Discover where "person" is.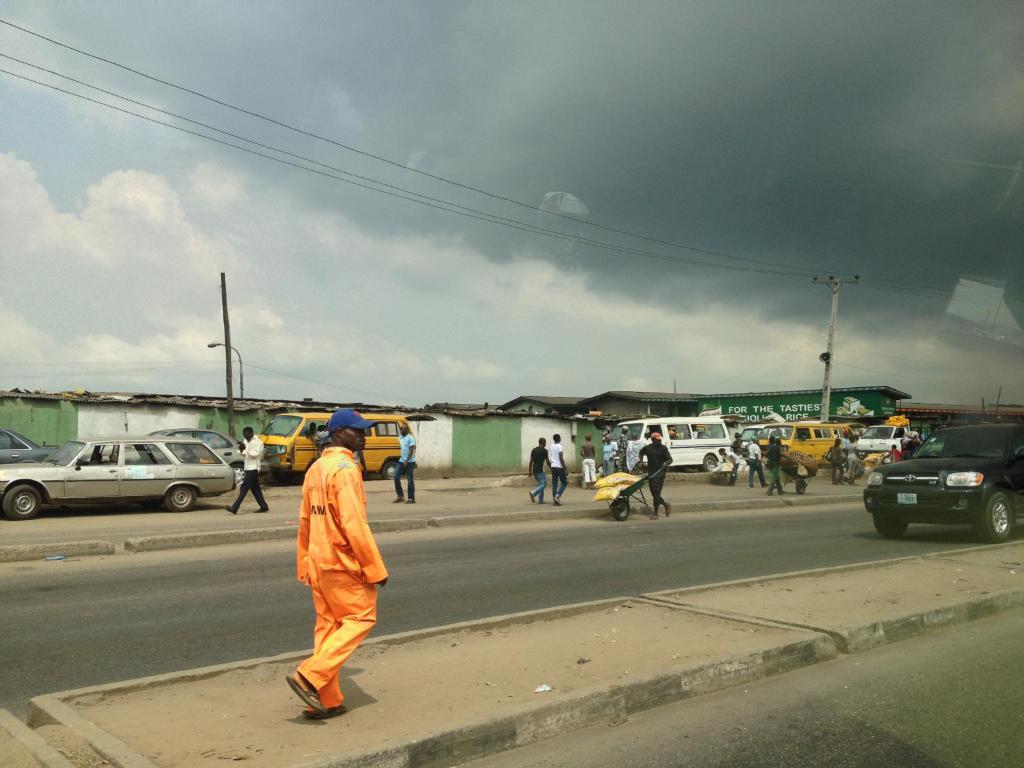
Discovered at (390, 419, 420, 500).
